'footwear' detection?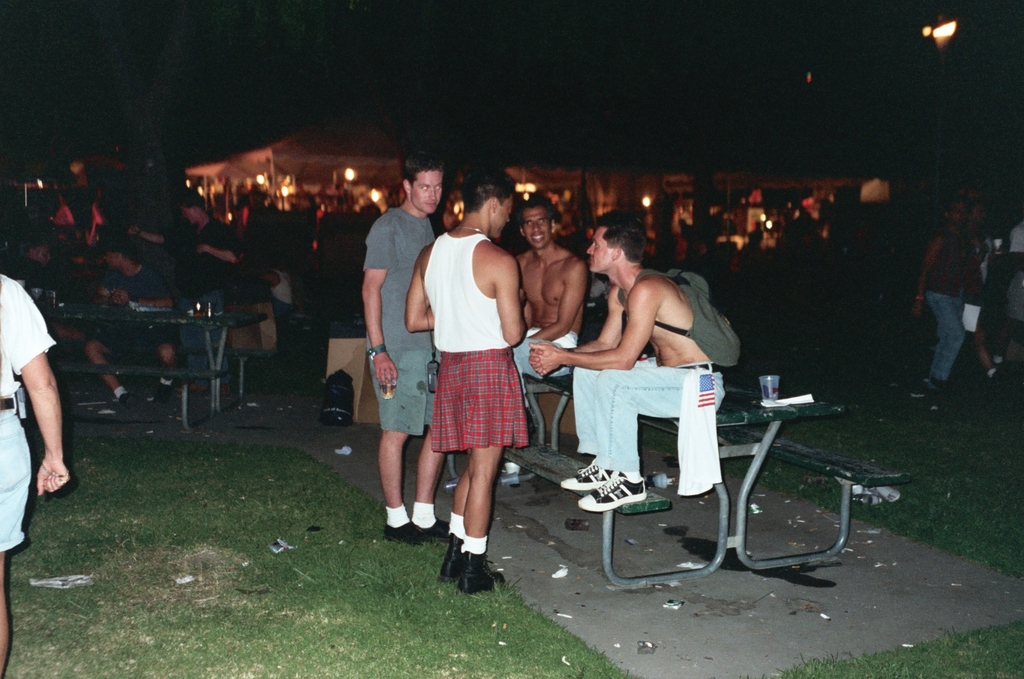
<box>385,518,413,541</box>
